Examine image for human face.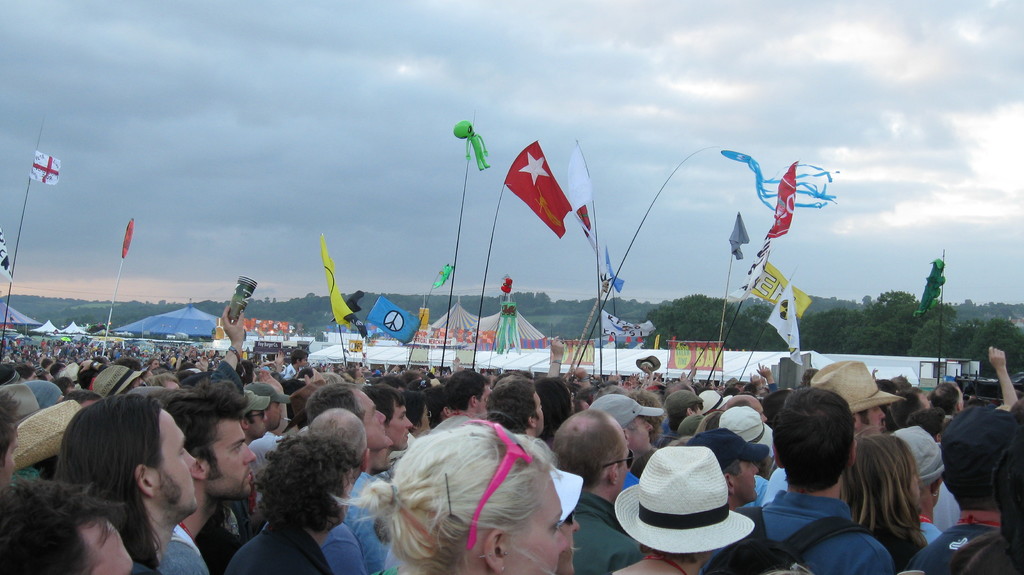
Examination result: [385, 403, 414, 451].
